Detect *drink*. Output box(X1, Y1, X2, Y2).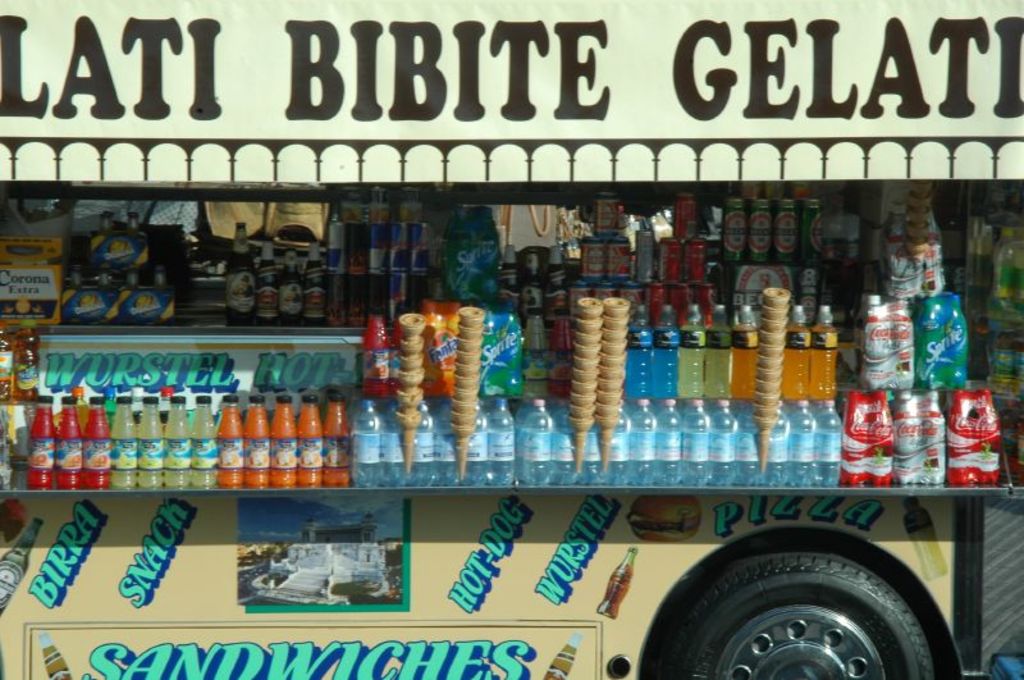
box(708, 306, 727, 392).
